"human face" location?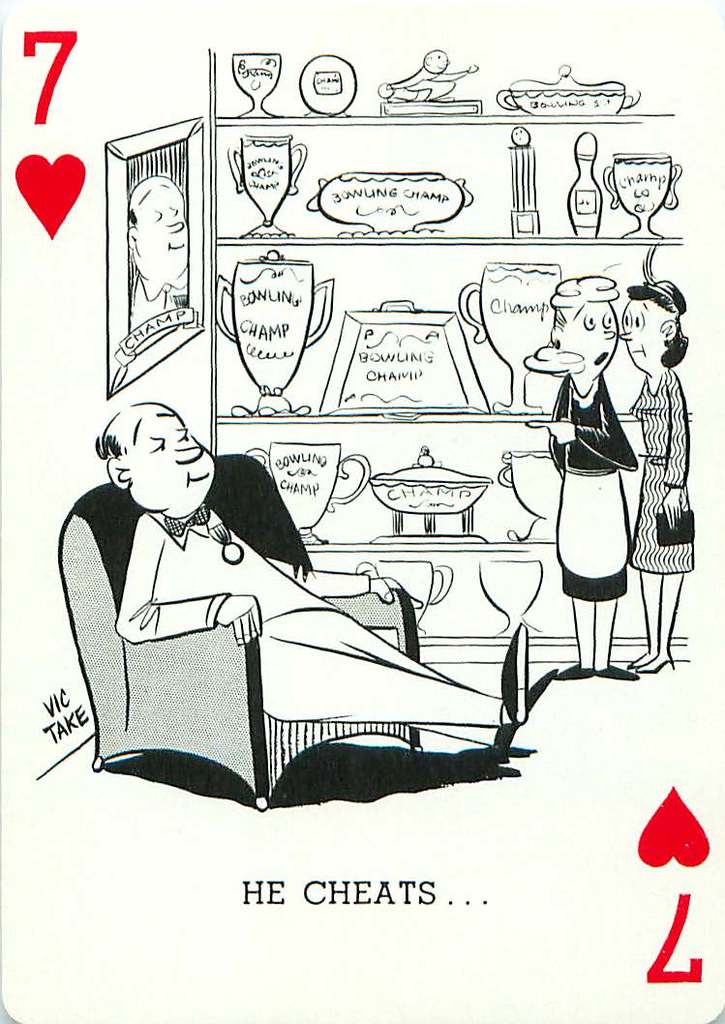
Rect(123, 404, 219, 508)
